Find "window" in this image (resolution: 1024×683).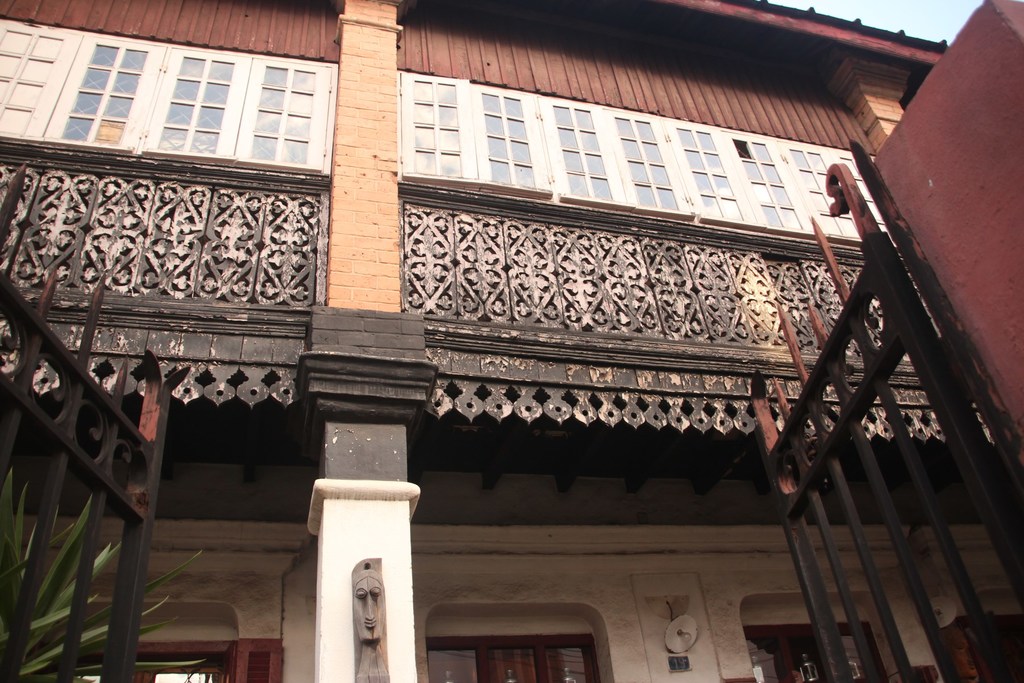
427, 637, 604, 682.
